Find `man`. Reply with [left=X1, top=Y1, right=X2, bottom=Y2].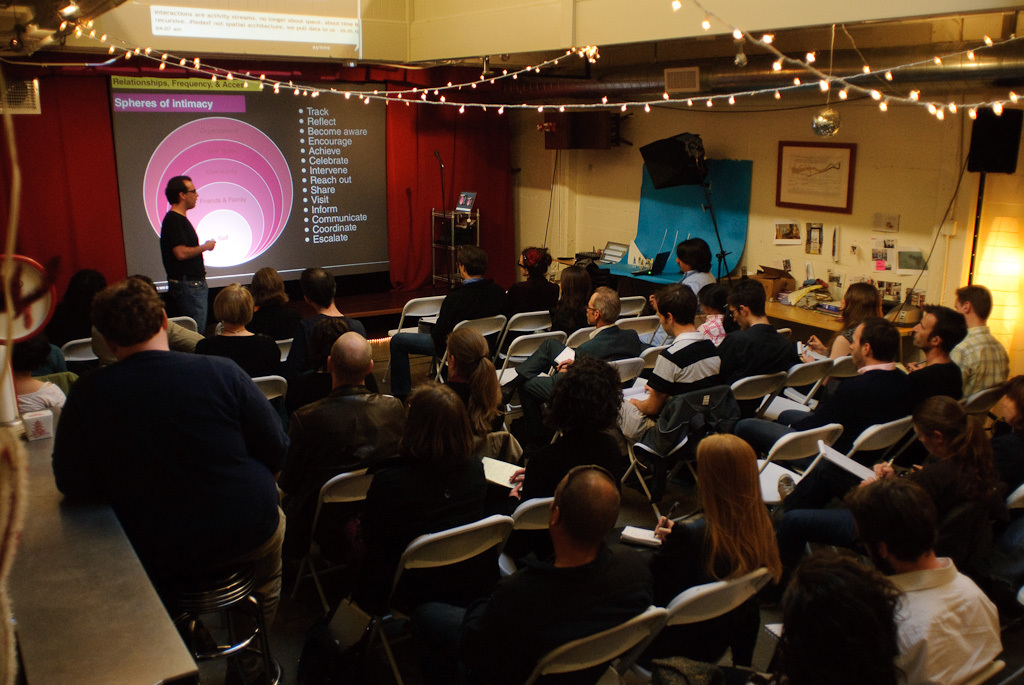
[left=845, top=476, right=1006, bottom=684].
